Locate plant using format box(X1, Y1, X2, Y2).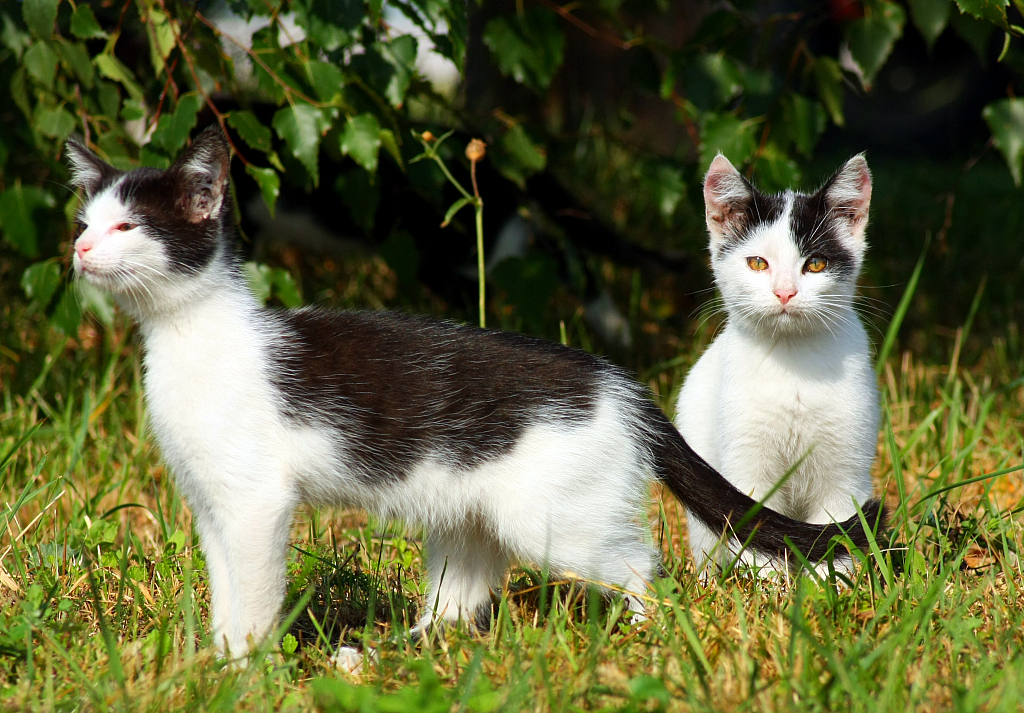
box(410, 114, 492, 325).
